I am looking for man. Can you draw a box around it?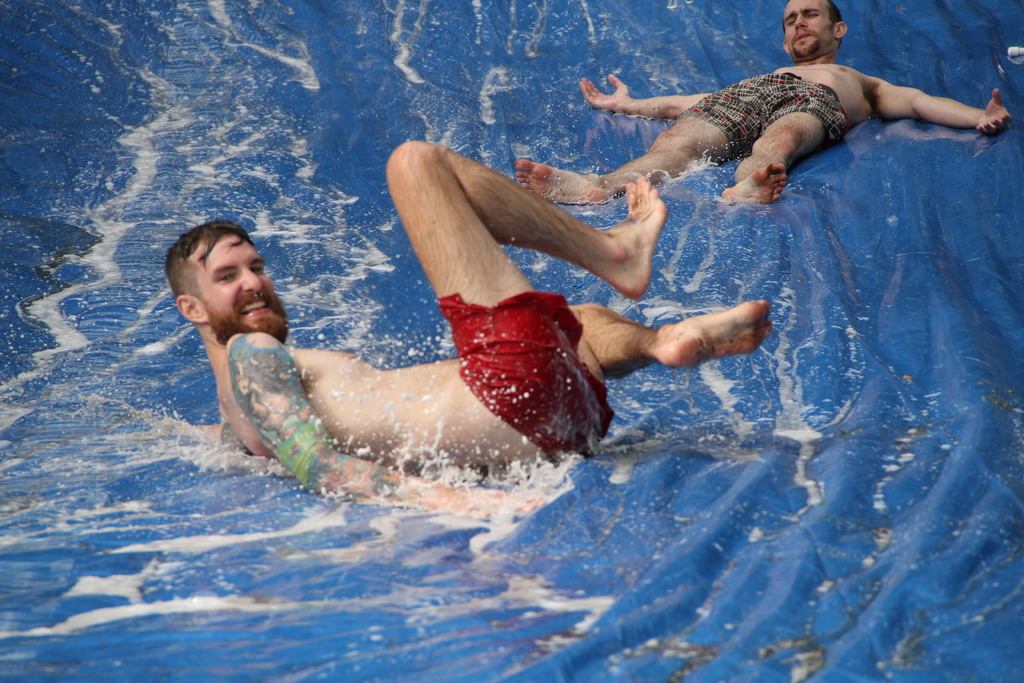
Sure, the bounding box is select_region(561, 3, 1005, 245).
